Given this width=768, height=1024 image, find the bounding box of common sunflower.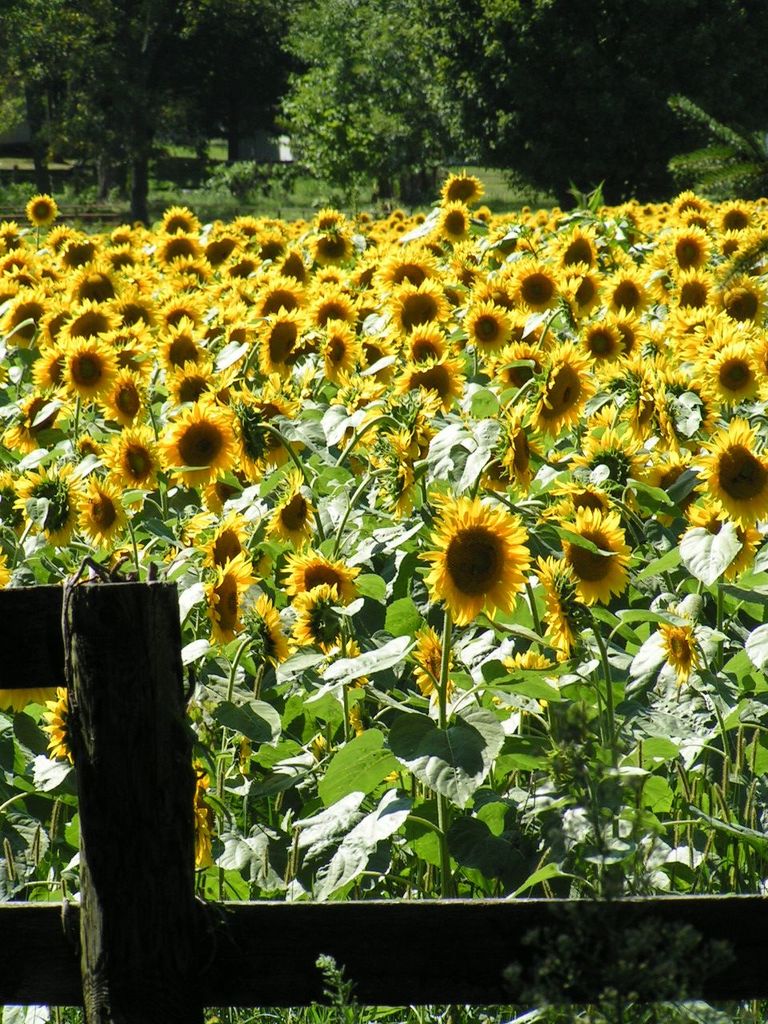
[690,426,767,519].
